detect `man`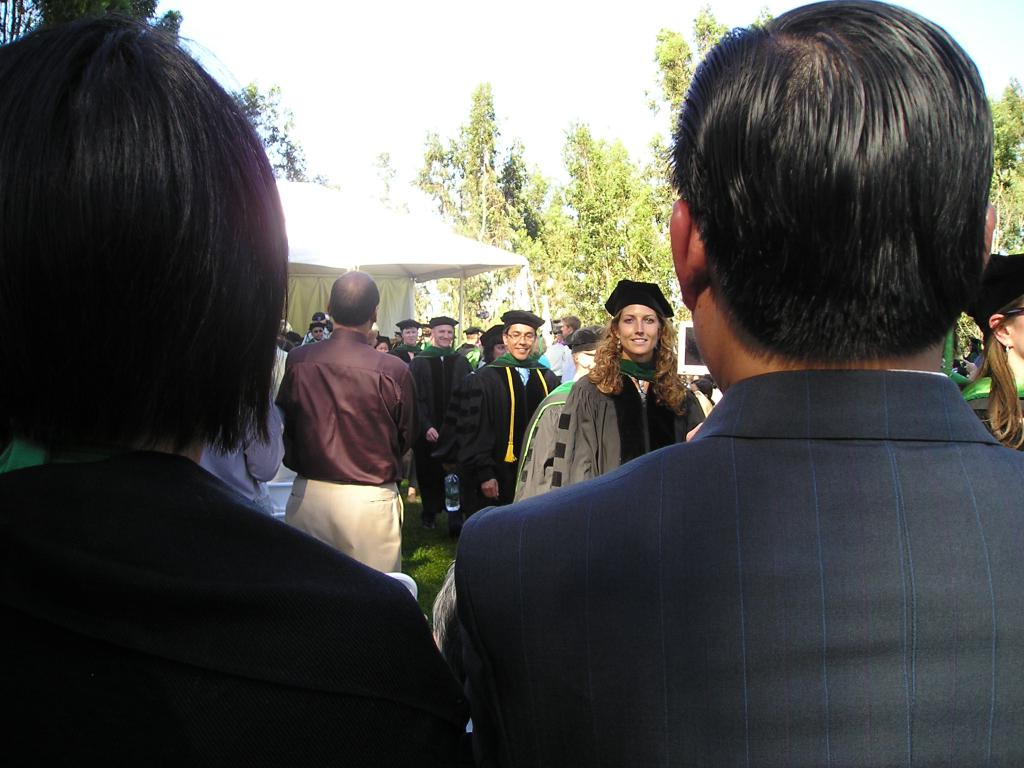
BBox(451, 309, 552, 520)
